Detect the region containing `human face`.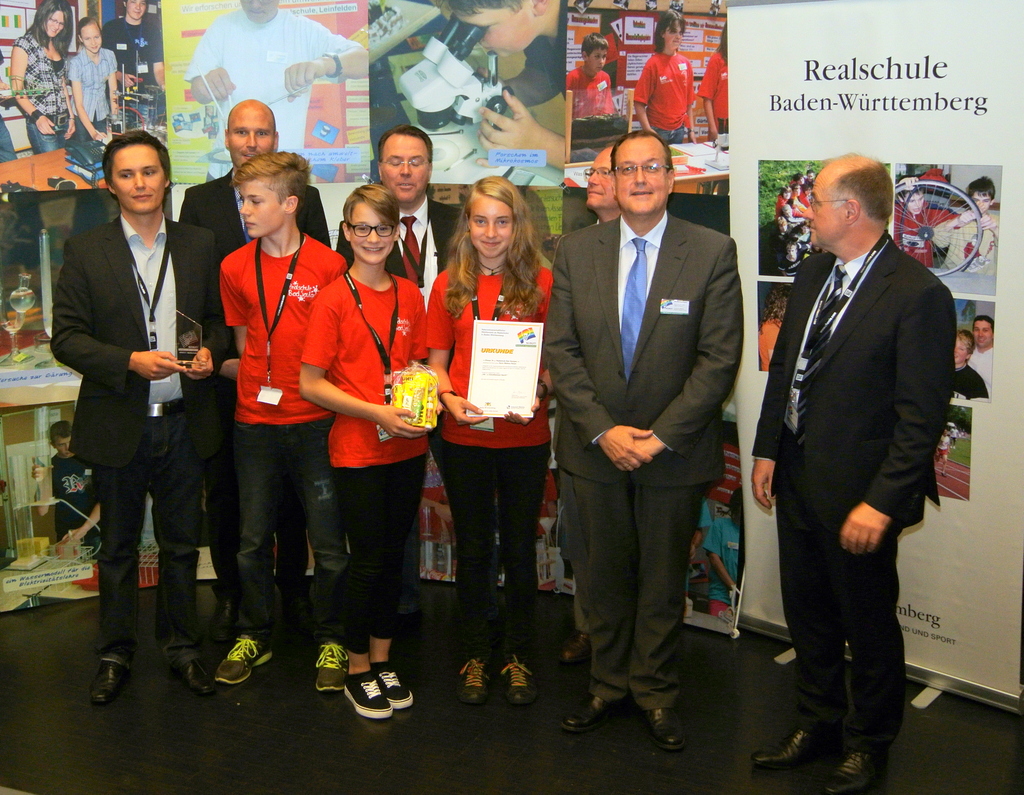
box=[579, 146, 616, 214].
